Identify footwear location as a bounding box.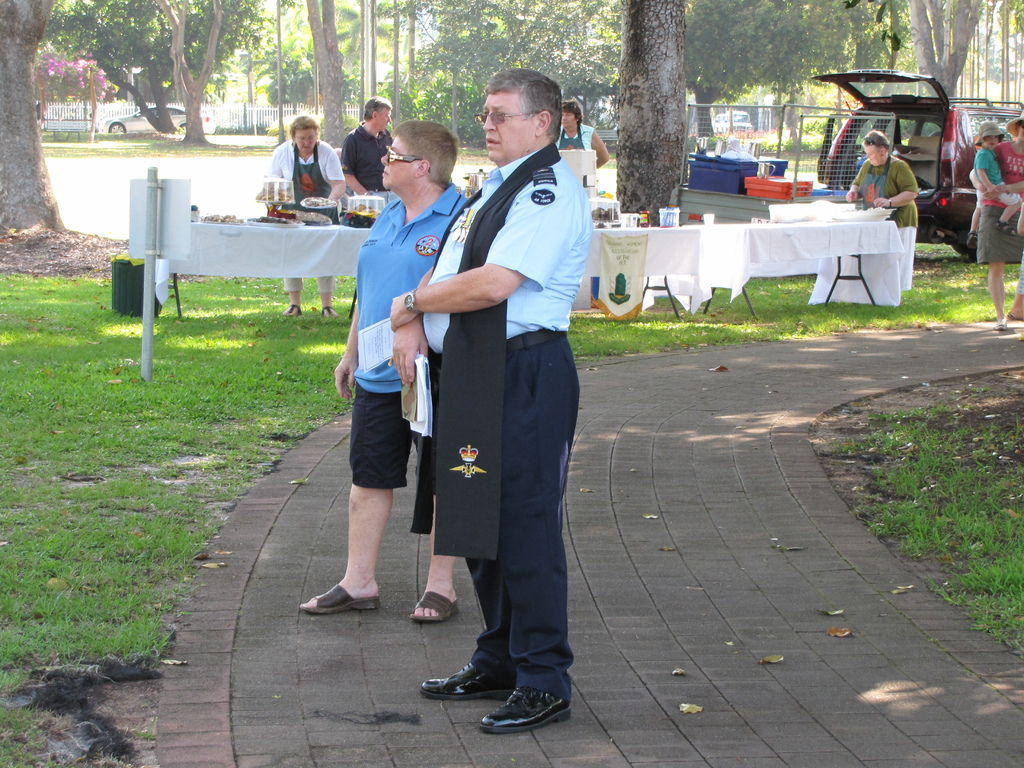
[x1=480, y1=682, x2=574, y2=734].
